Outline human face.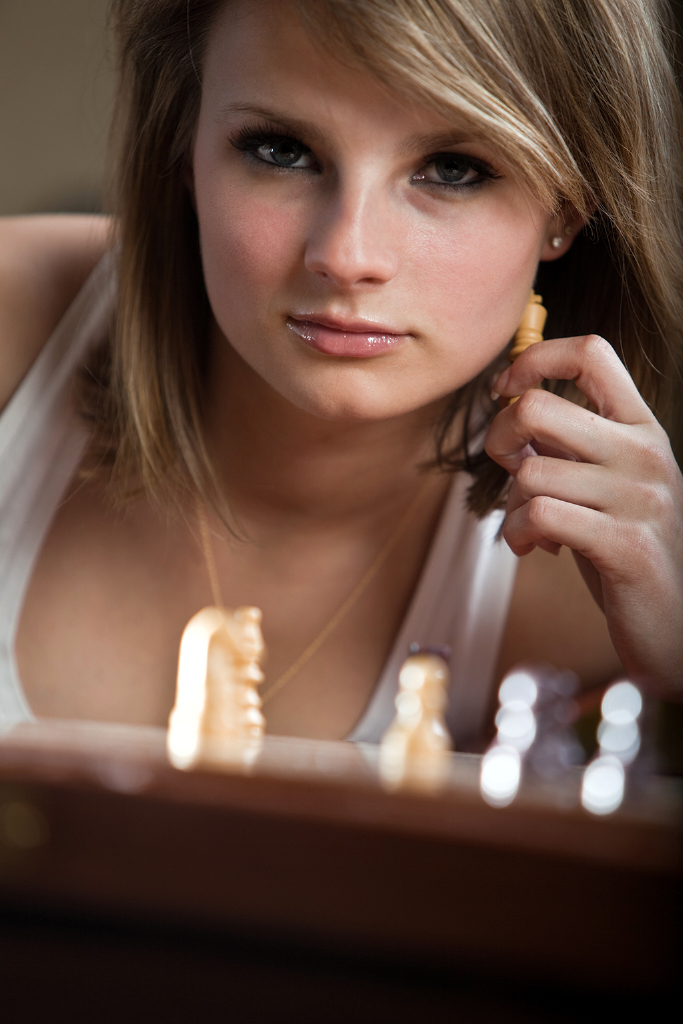
Outline: x1=192 y1=2 x2=546 y2=426.
